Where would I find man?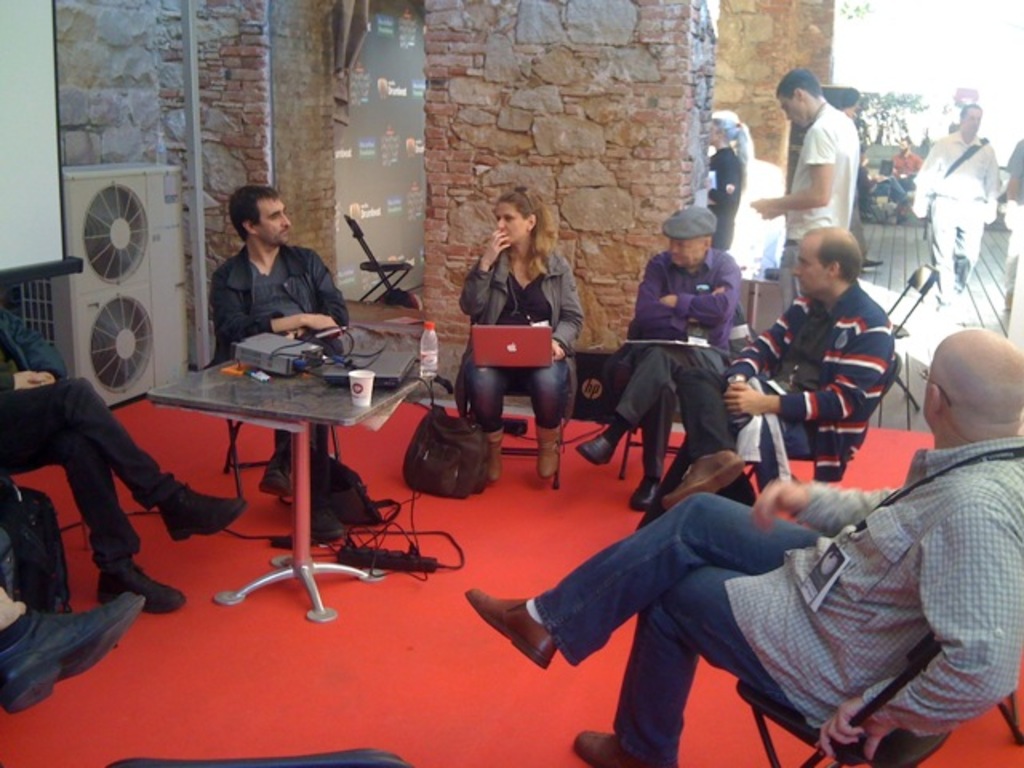
At (left=886, top=128, right=922, bottom=192).
